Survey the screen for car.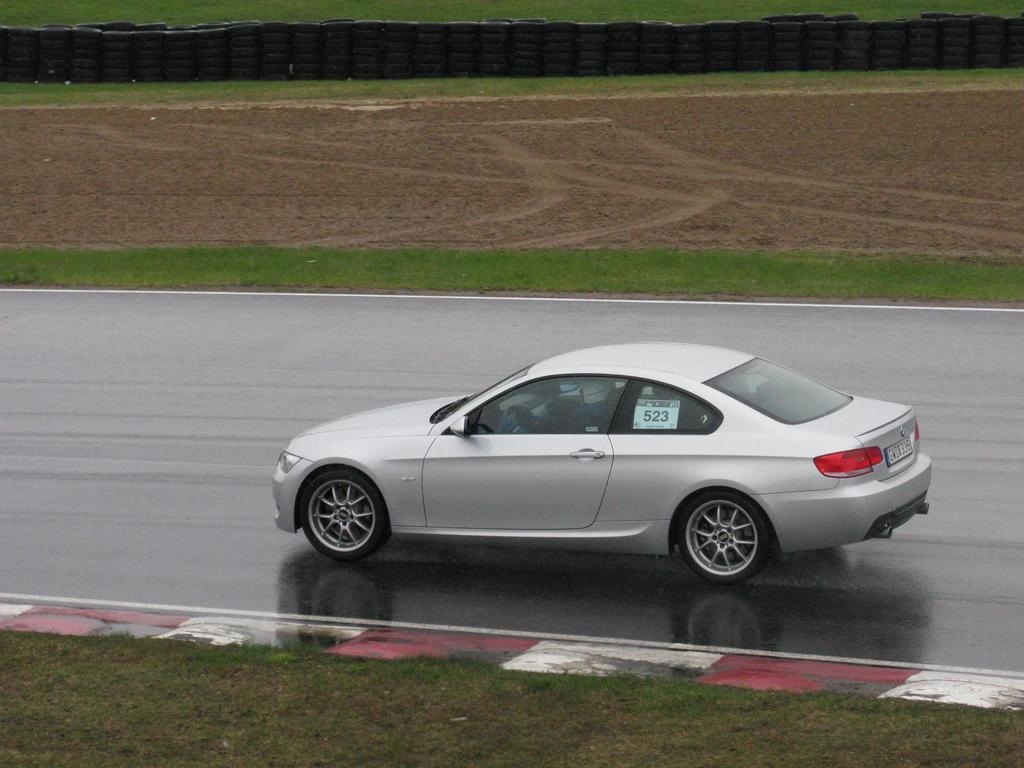
Survey found: box(262, 348, 939, 596).
